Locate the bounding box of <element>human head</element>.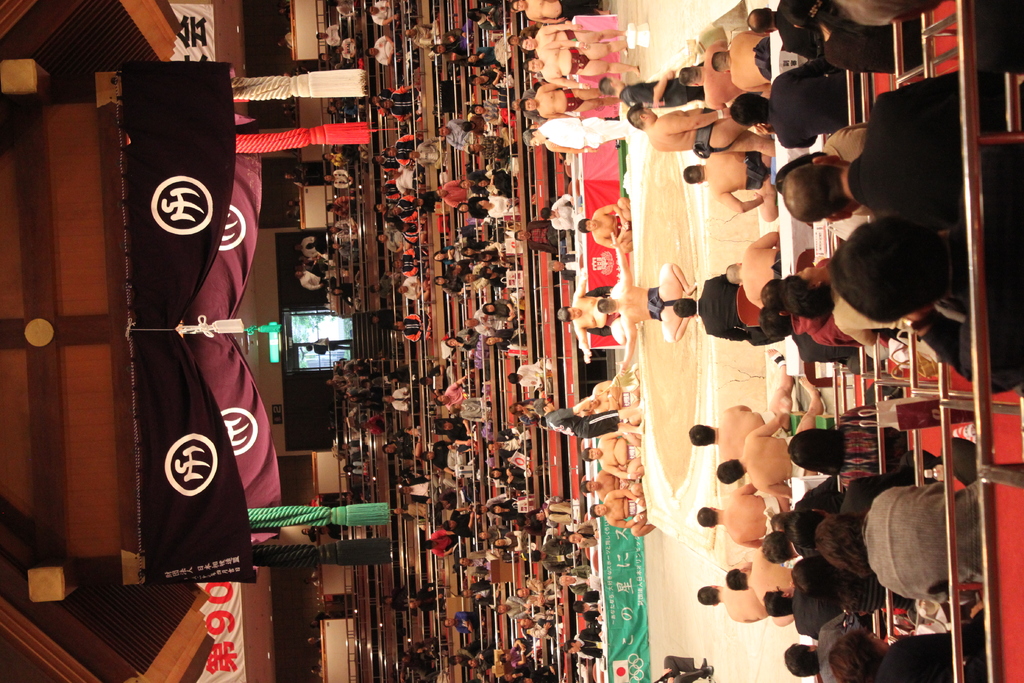
Bounding box: (483, 303, 495, 313).
